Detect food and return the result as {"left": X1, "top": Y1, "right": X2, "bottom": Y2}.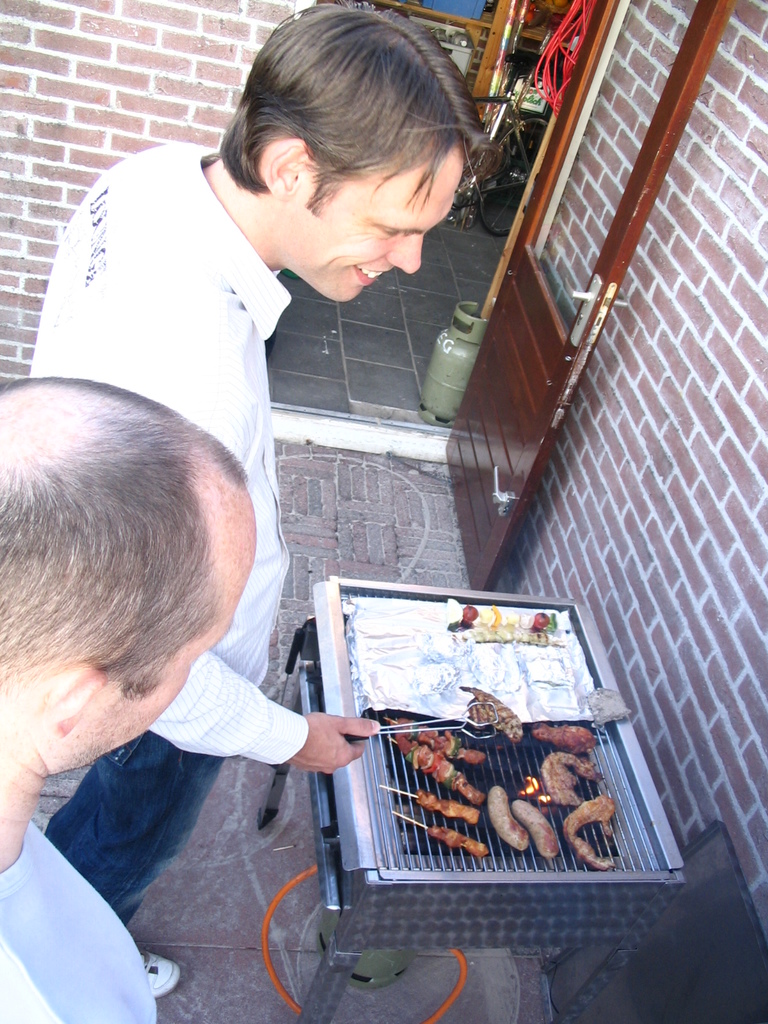
{"left": 381, "top": 717, "right": 484, "bottom": 764}.
